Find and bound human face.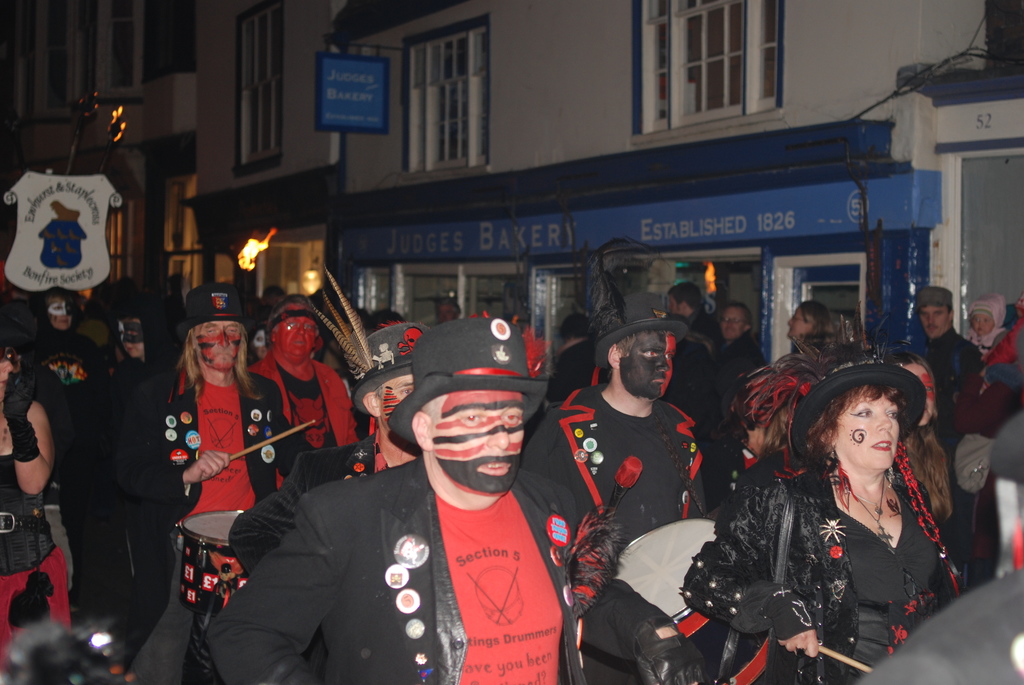
Bound: {"left": 716, "top": 305, "right": 743, "bottom": 338}.
